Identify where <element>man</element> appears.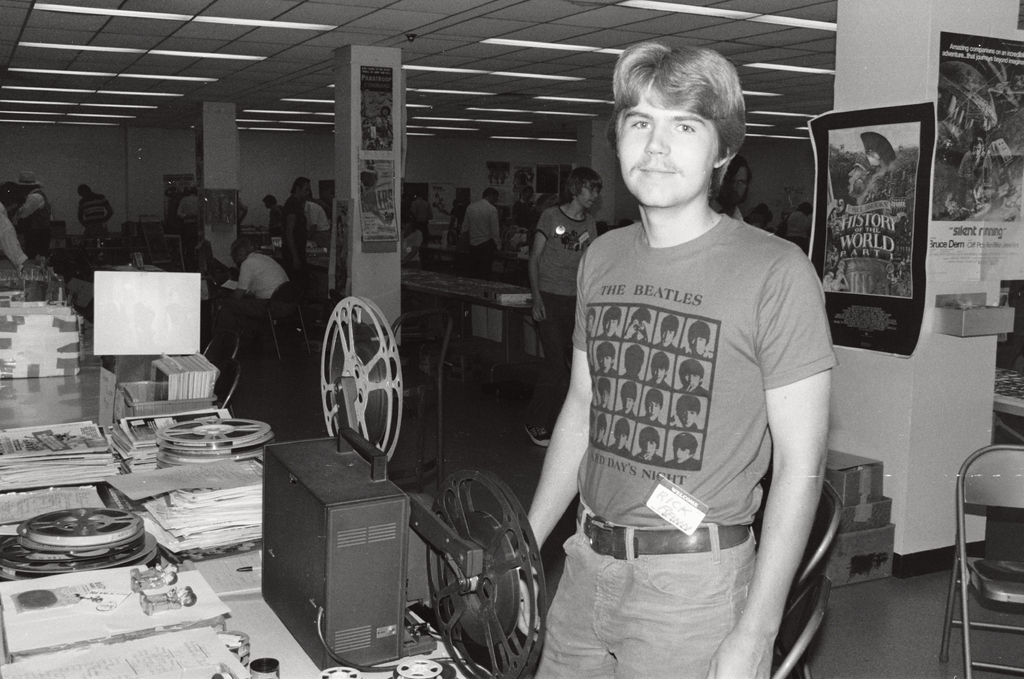
Appears at x1=16 y1=178 x2=58 y2=252.
